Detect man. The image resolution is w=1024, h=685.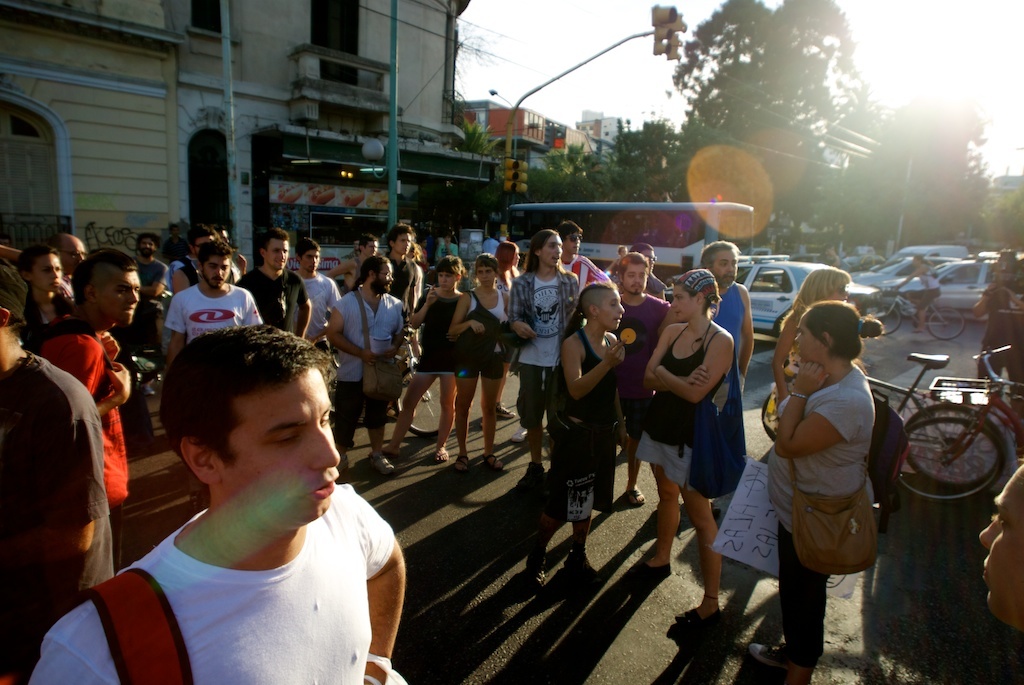
(left=290, top=239, right=330, bottom=335).
